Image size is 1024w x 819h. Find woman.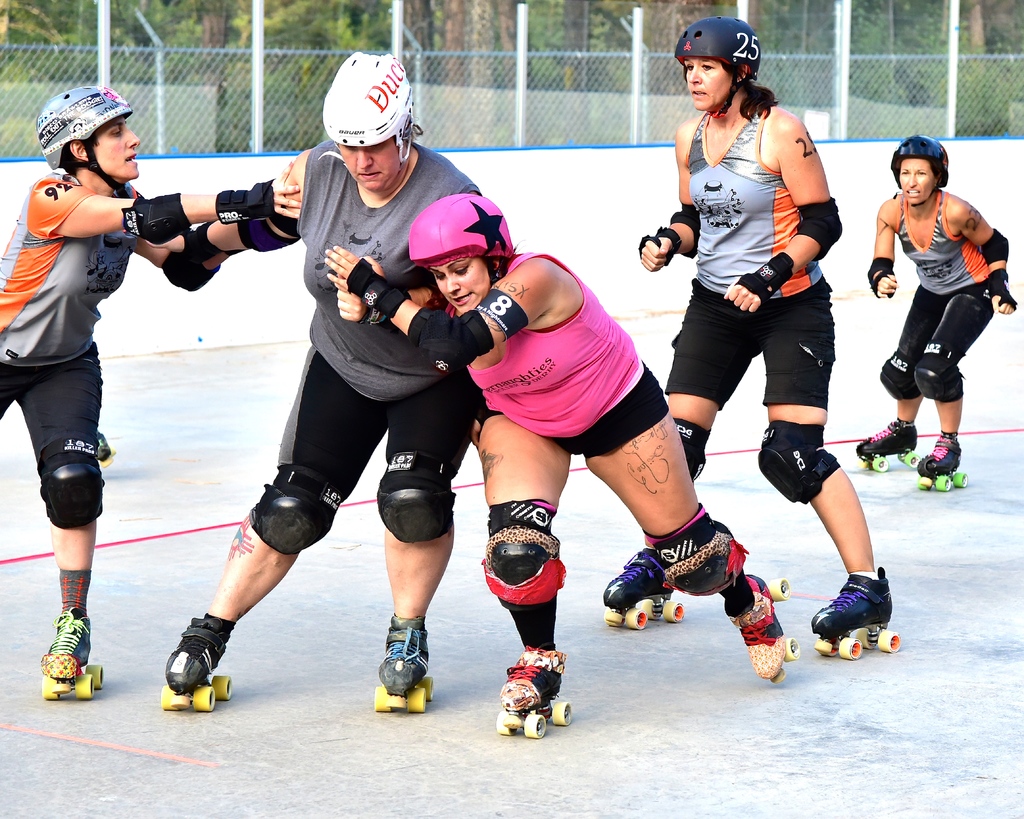
(x1=603, y1=15, x2=893, y2=640).
